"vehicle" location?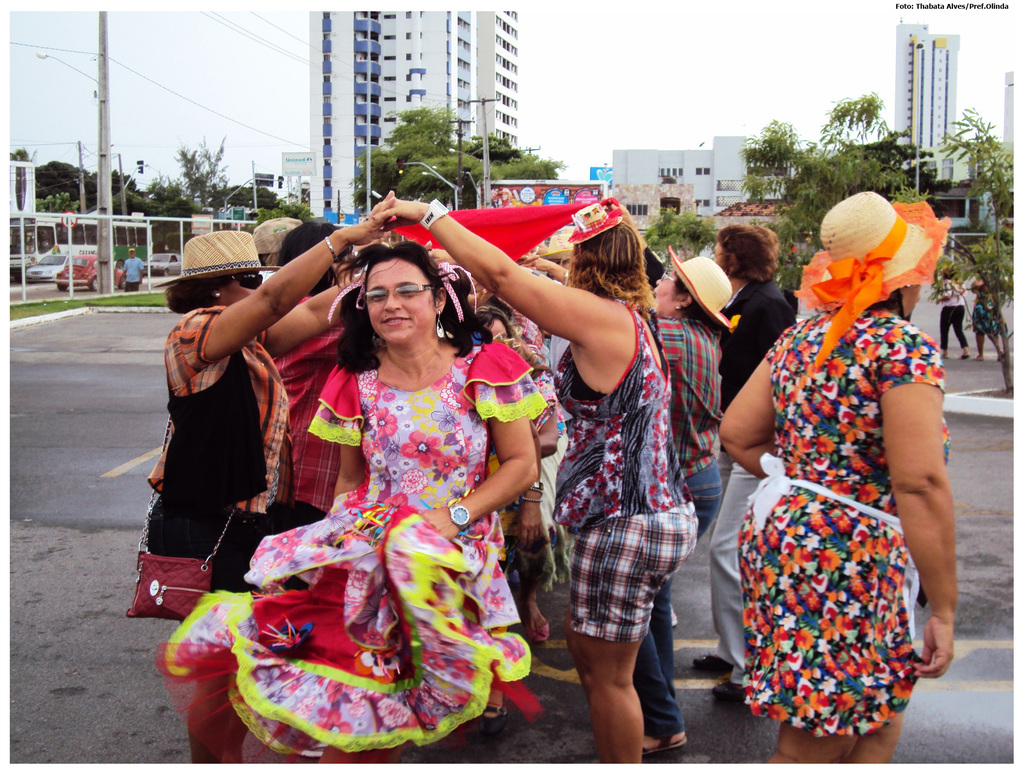
box(56, 255, 127, 292)
